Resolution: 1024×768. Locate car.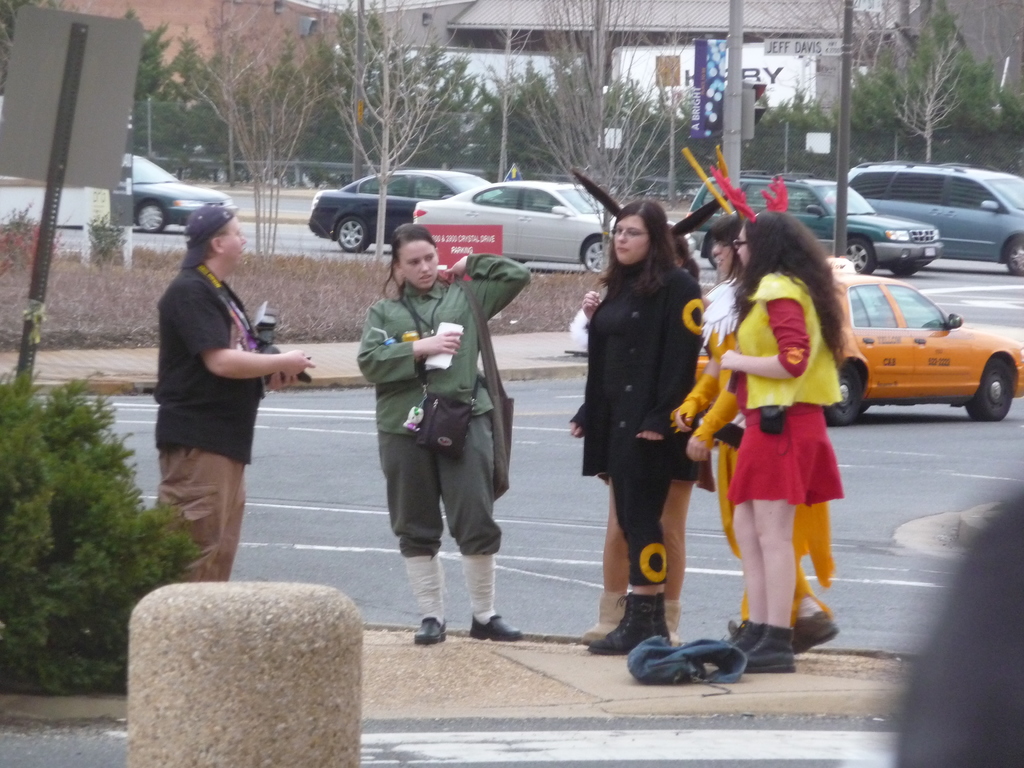
Rect(691, 172, 940, 271).
